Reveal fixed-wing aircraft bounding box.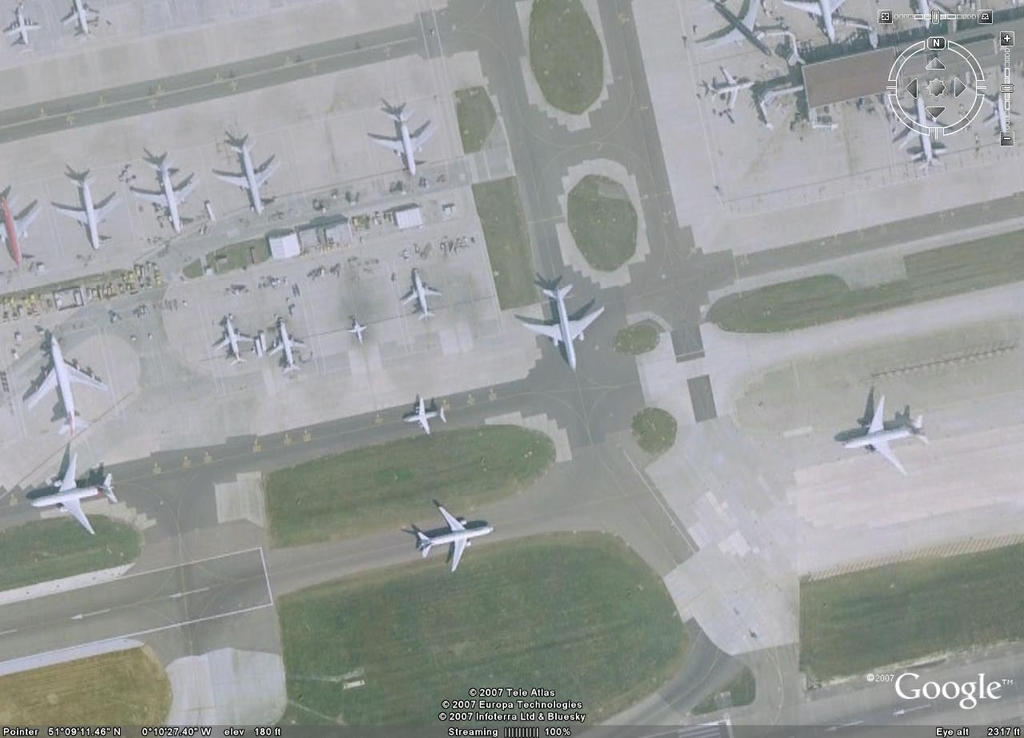
Revealed: [left=899, top=90, right=937, bottom=171].
